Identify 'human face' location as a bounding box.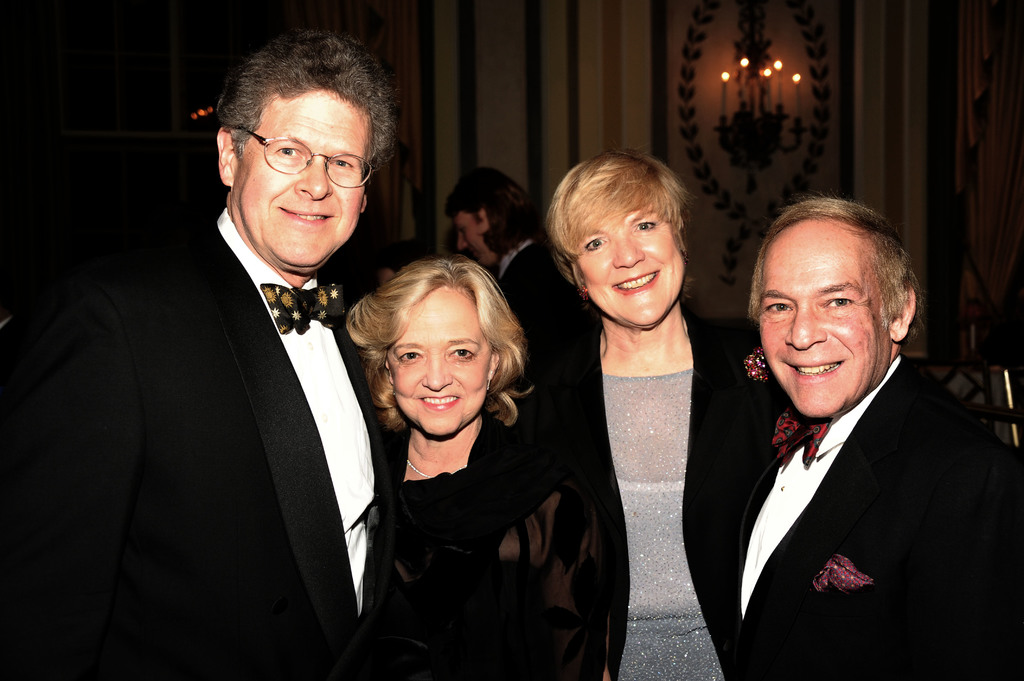
left=458, top=216, right=490, bottom=258.
